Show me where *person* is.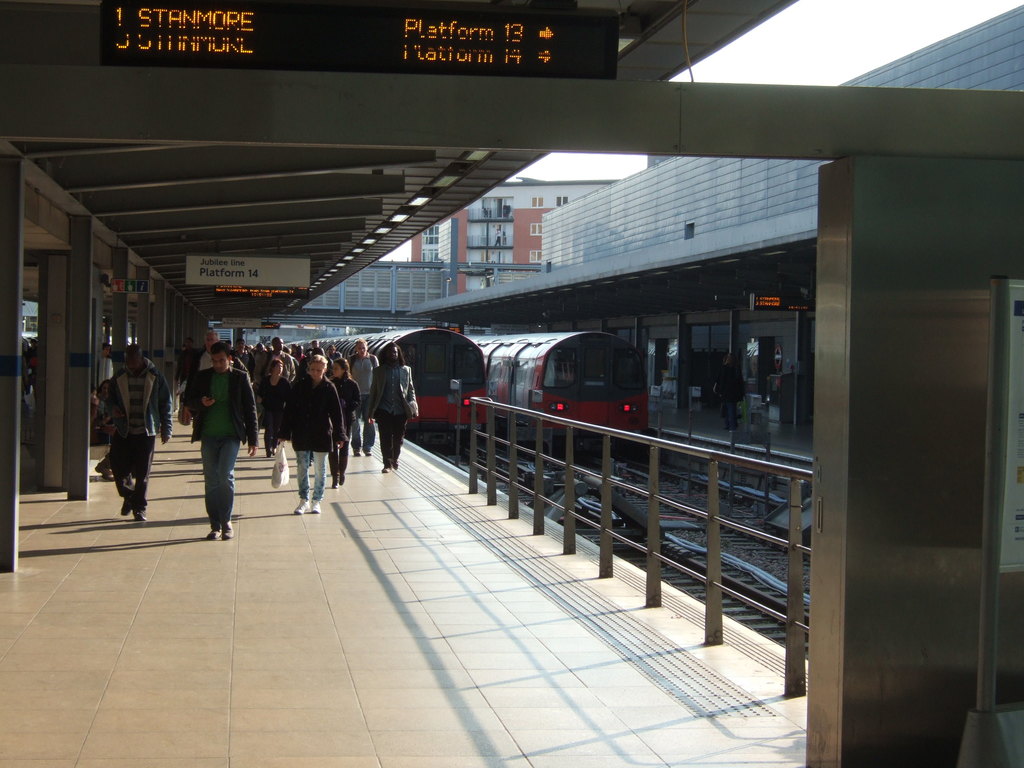
*person* is at left=182, top=340, right=262, bottom=544.
